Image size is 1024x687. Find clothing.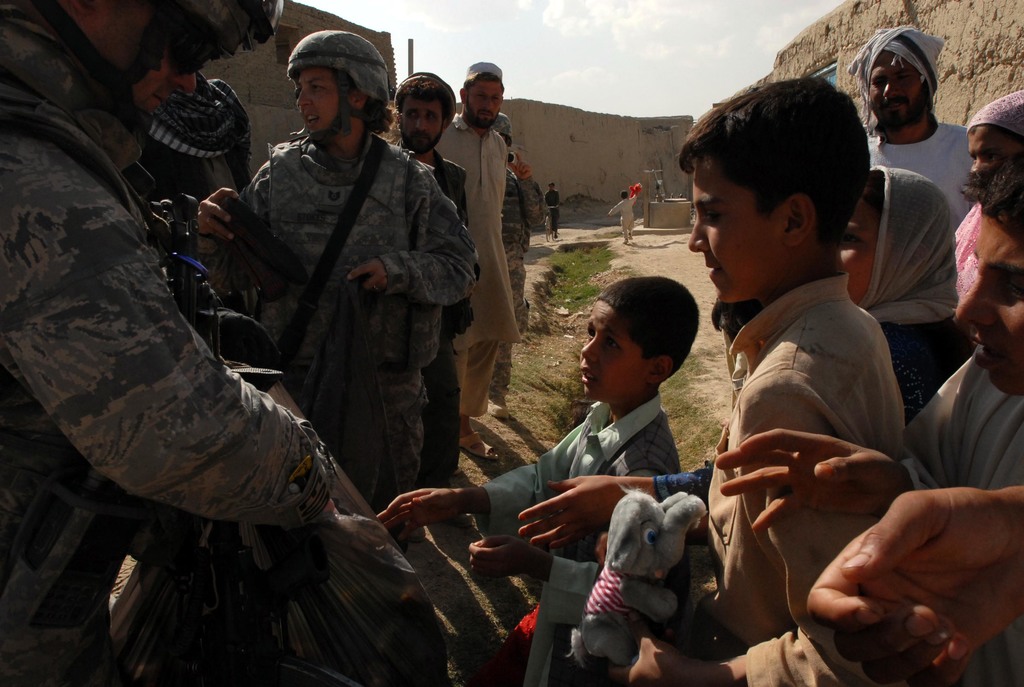
box=[900, 357, 1019, 475].
